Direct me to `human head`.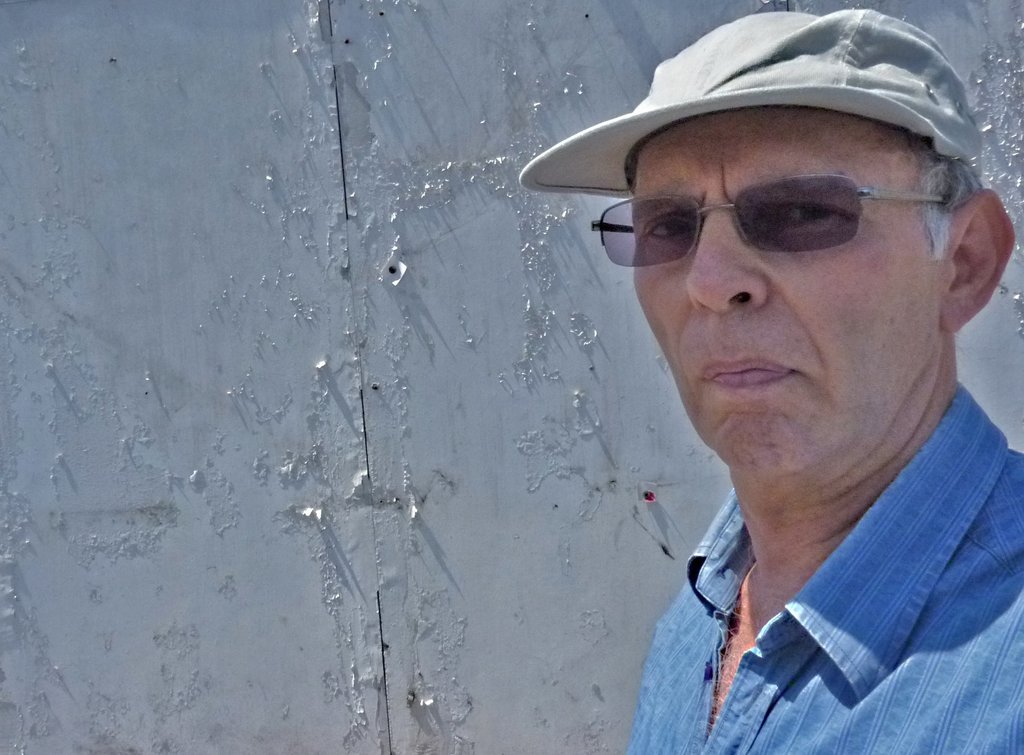
Direction: (632, 110, 1014, 475).
